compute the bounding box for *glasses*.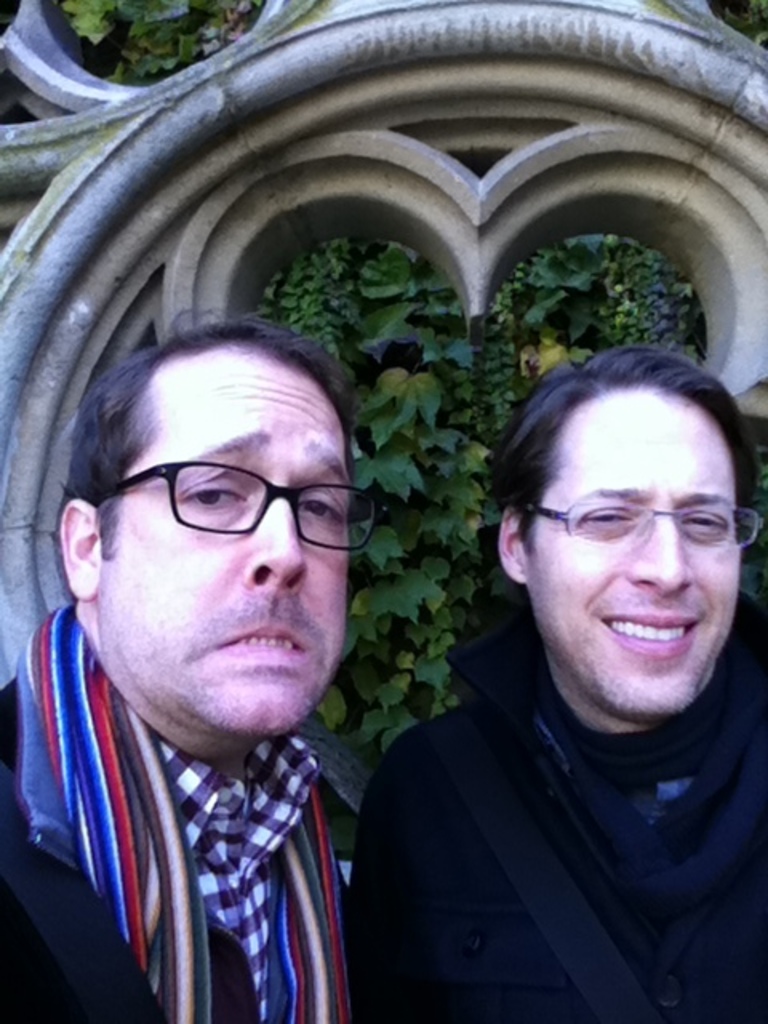
rect(530, 498, 765, 555).
